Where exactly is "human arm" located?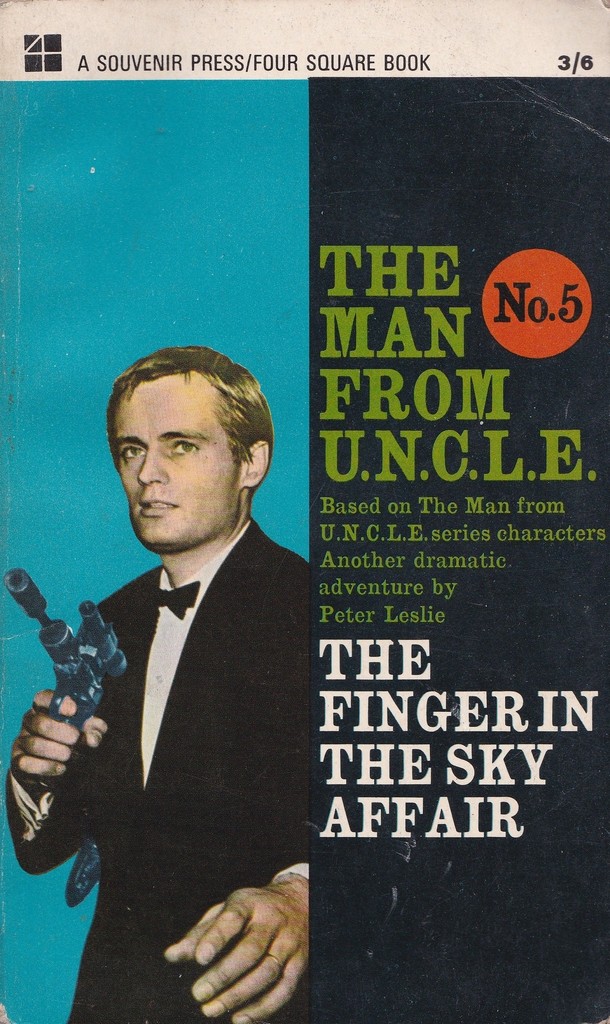
Its bounding box is Rect(163, 846, 311, 1023).
